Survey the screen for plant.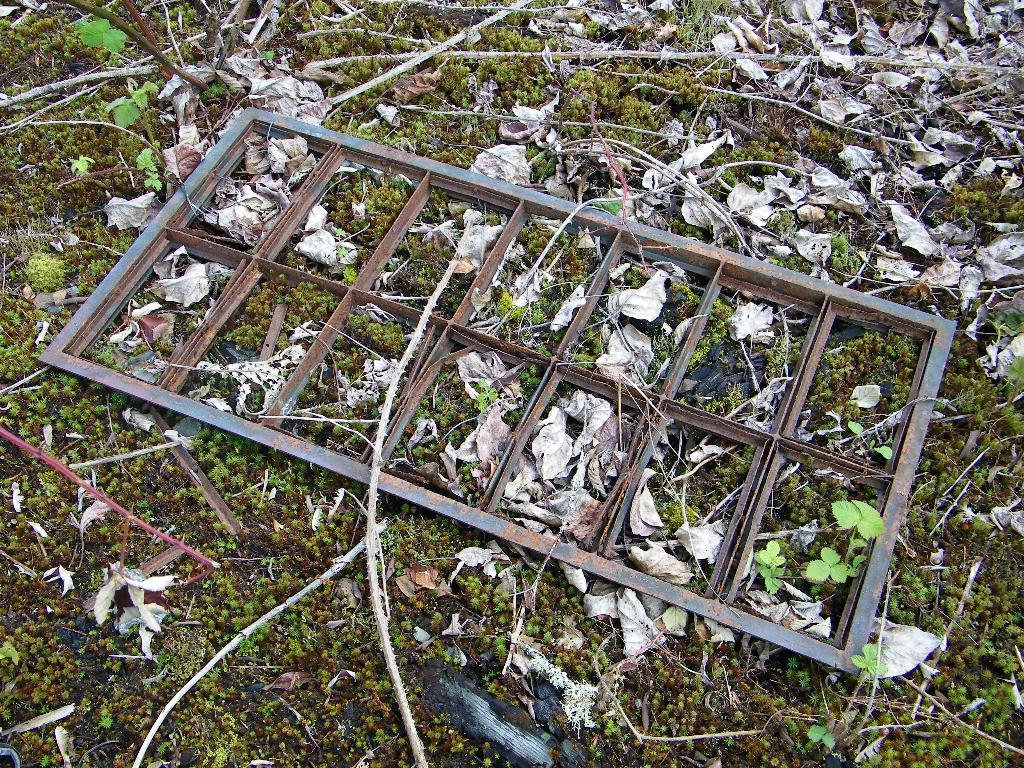
Survey found: (849,646,884,685).
